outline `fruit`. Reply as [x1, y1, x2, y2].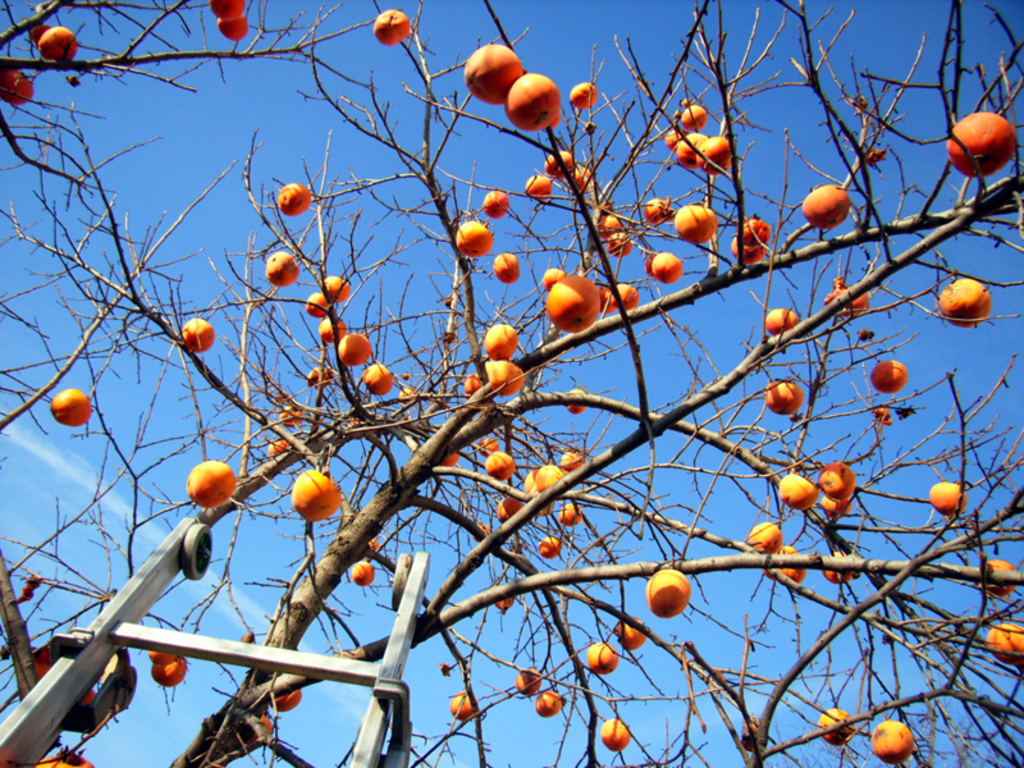
[865, 353, 910, 392].
